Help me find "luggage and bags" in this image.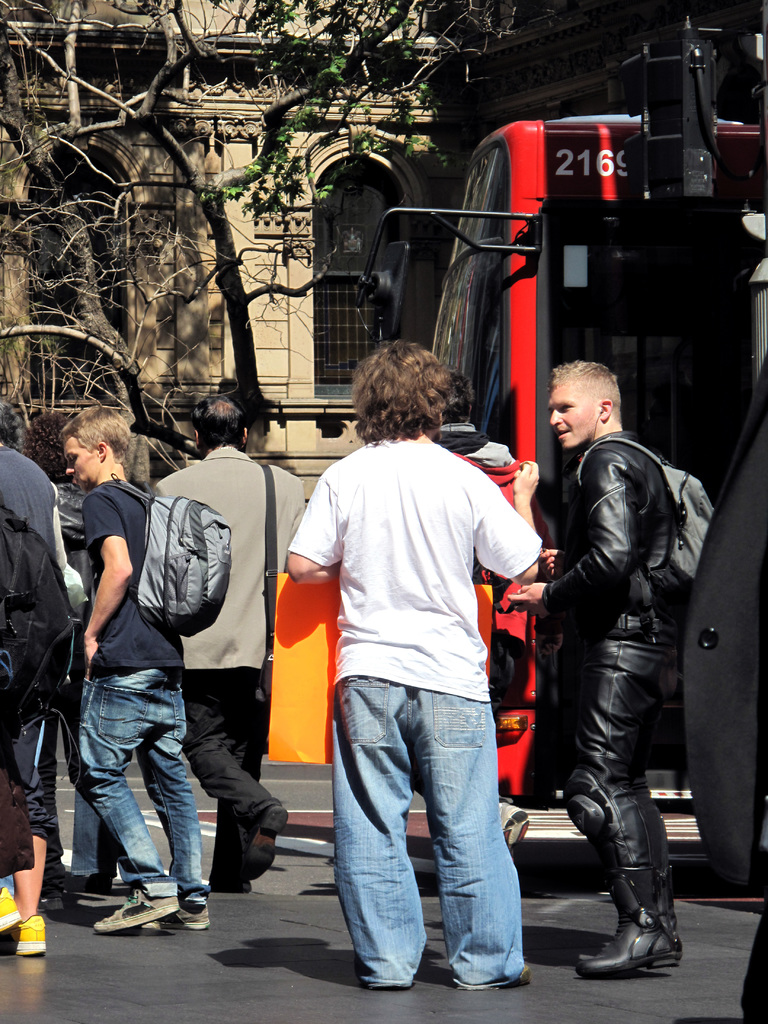
Found it: <box>128,499,234,641</box>.
